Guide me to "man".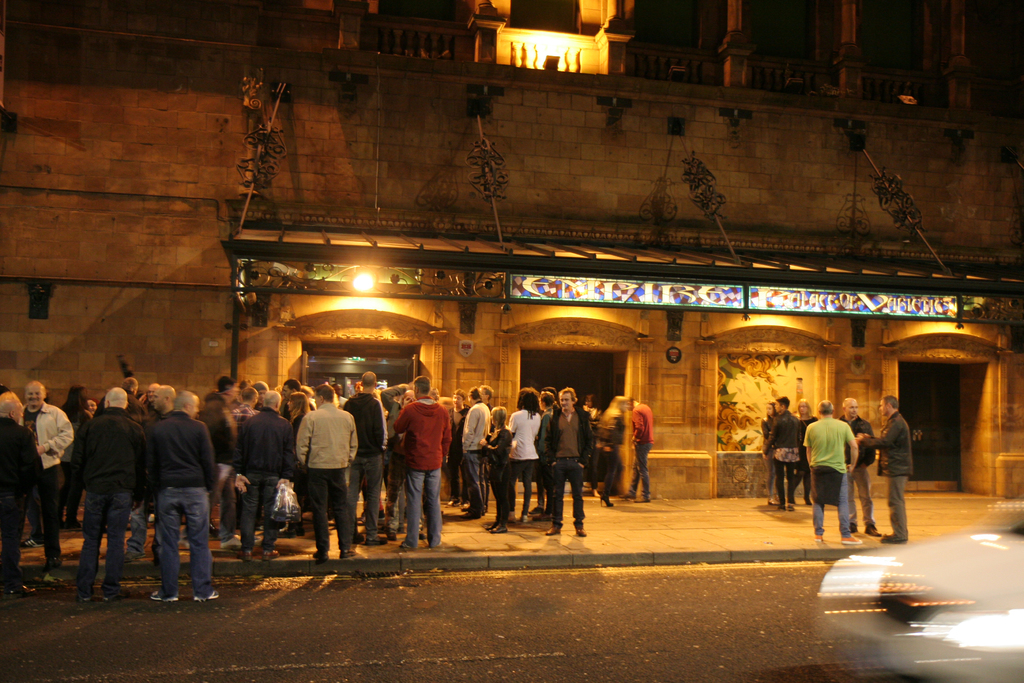
Guidance: (x1=302, y1=385, x2=367, y2=552).
